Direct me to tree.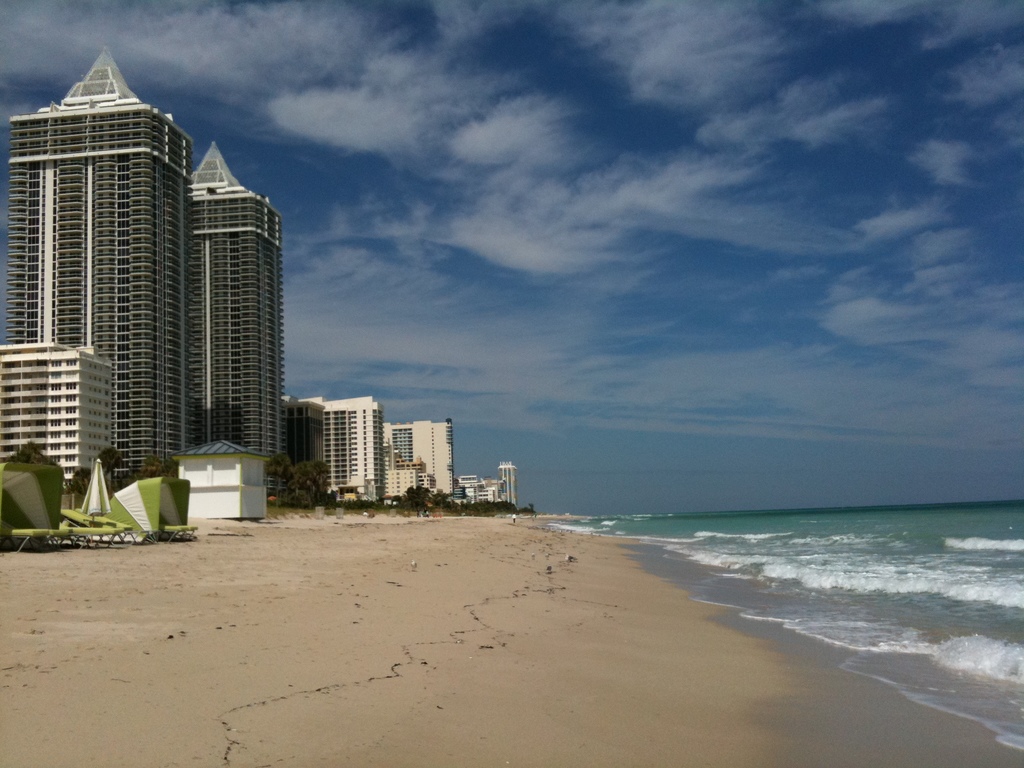
Direction: x1=4, y1=440, x2=51, y2=465.
